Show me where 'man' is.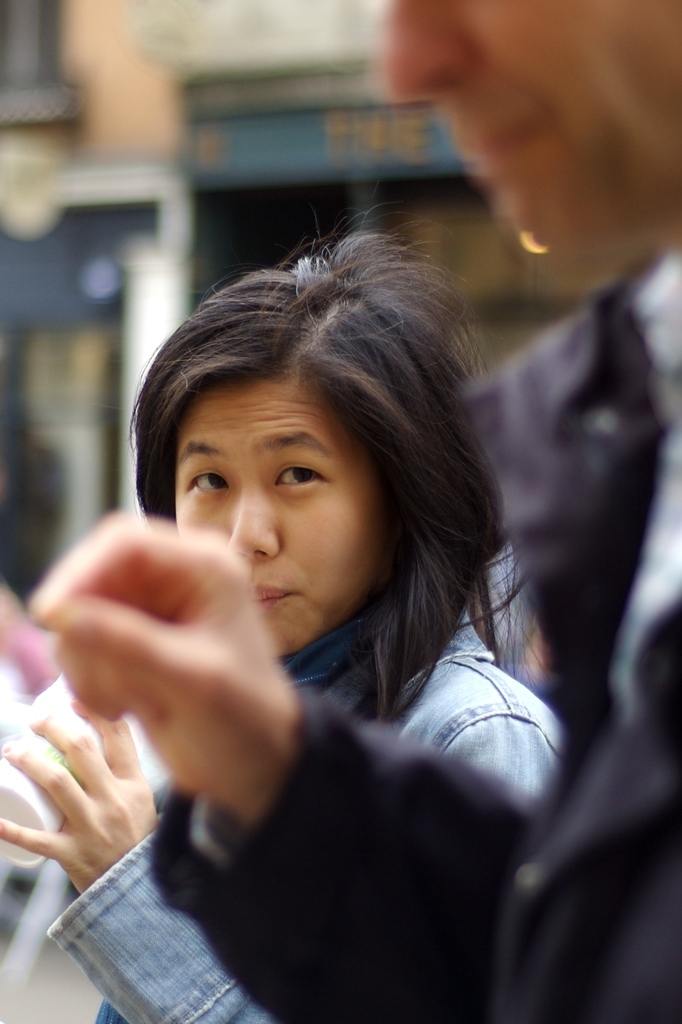
'man' is at pyautogui.locateOnScreen(27, 0, 681, 1023).
